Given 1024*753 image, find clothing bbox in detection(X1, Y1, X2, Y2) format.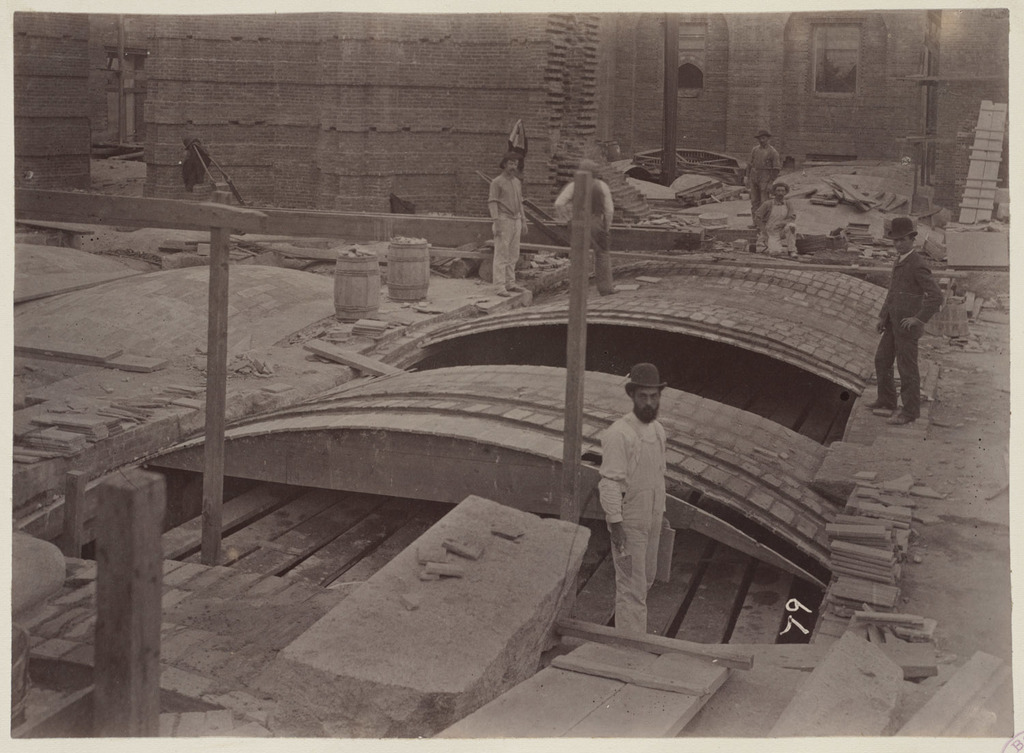
detection(870, 209, 958, 411).
